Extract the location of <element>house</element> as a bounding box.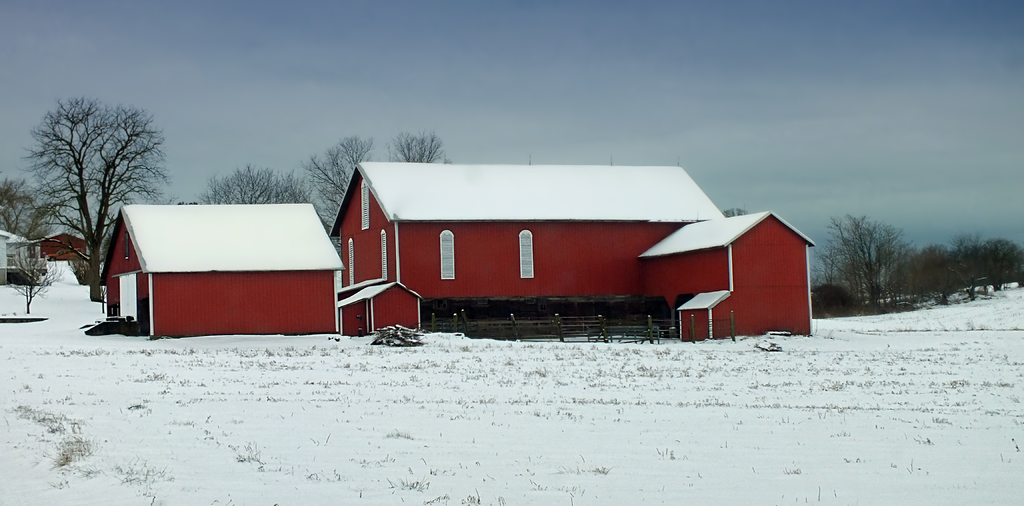
x1=0 y1=225 x2=45 y2=282.
